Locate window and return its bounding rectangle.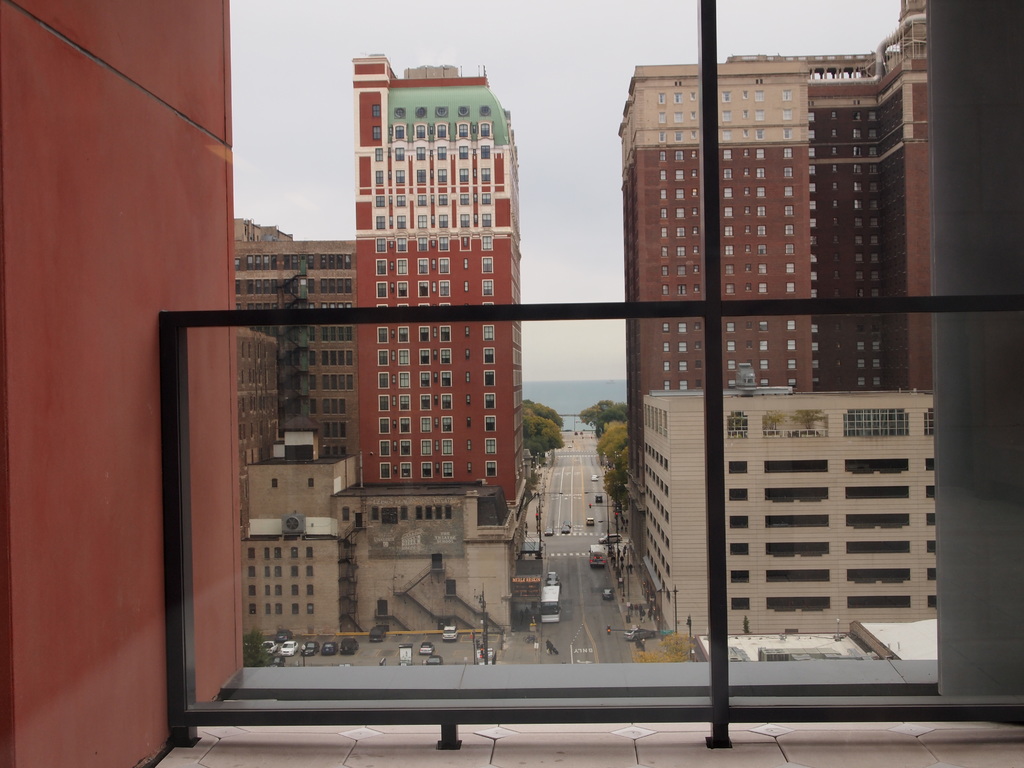
(483, 392, 495, 410).
